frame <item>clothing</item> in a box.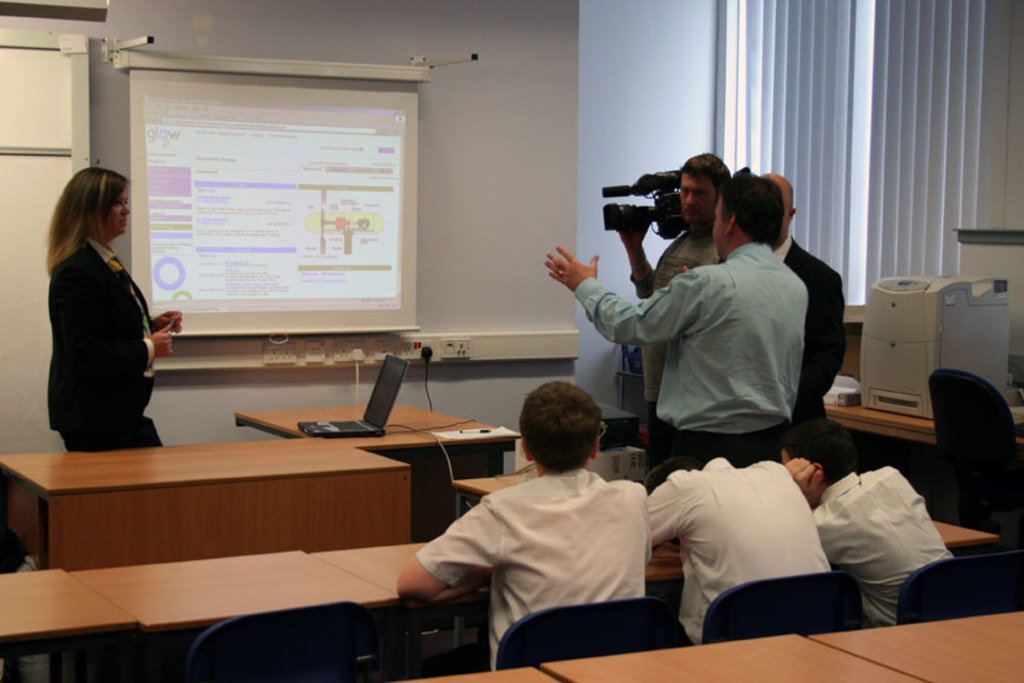
box(629, 220, 718, 425).
